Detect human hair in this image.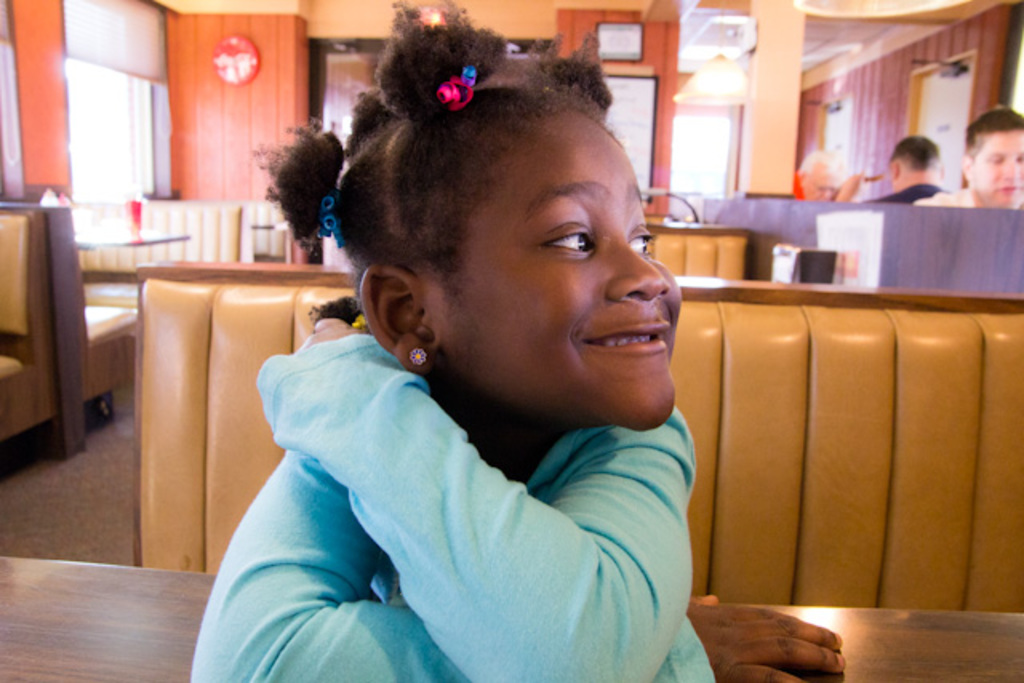
Detection: pyautogui.locateOnScreen(890, 130, 944, 174).
